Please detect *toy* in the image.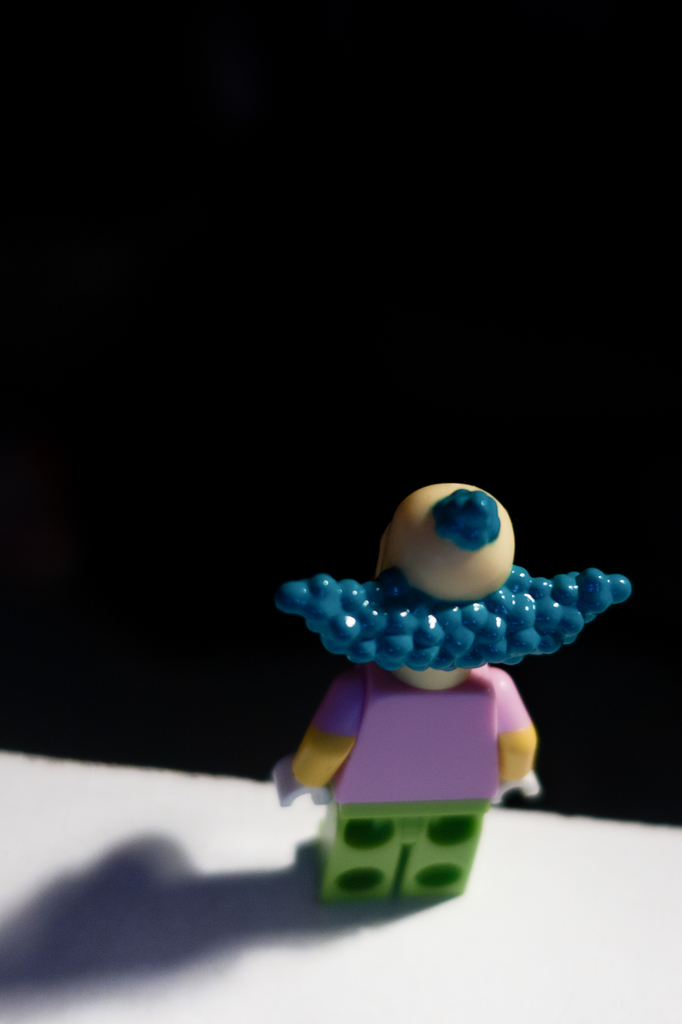
278, 488, 603, 902.
